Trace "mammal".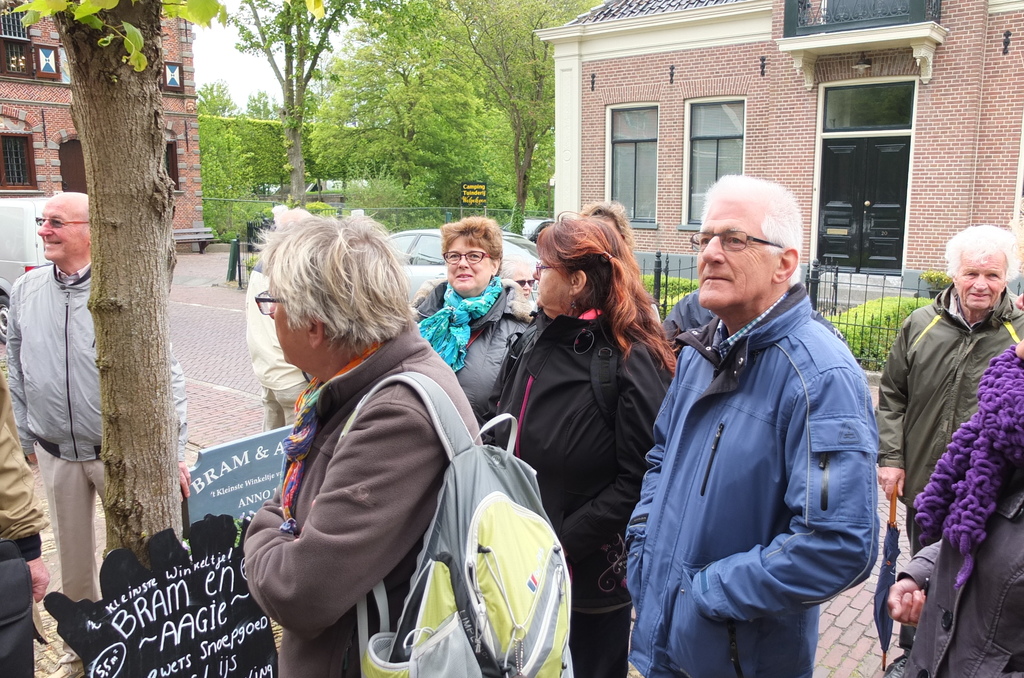
Traced to crop(621, 170, 880, 677).
